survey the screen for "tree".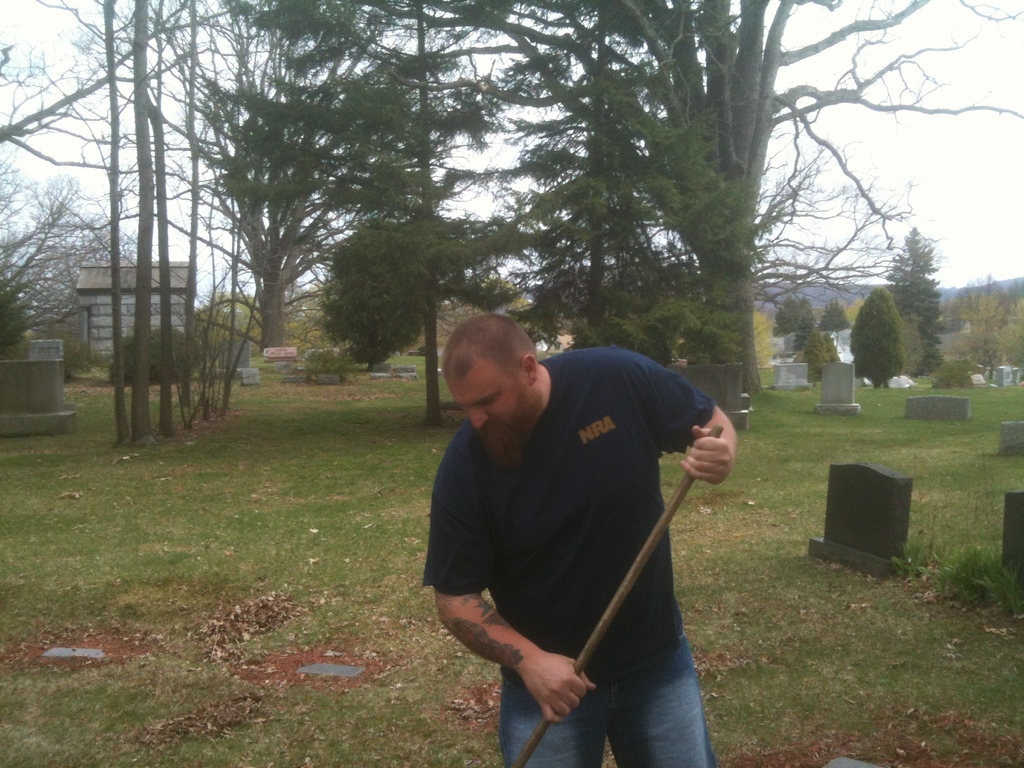
Survey found: bbox=(822, 299, 849, 330).
